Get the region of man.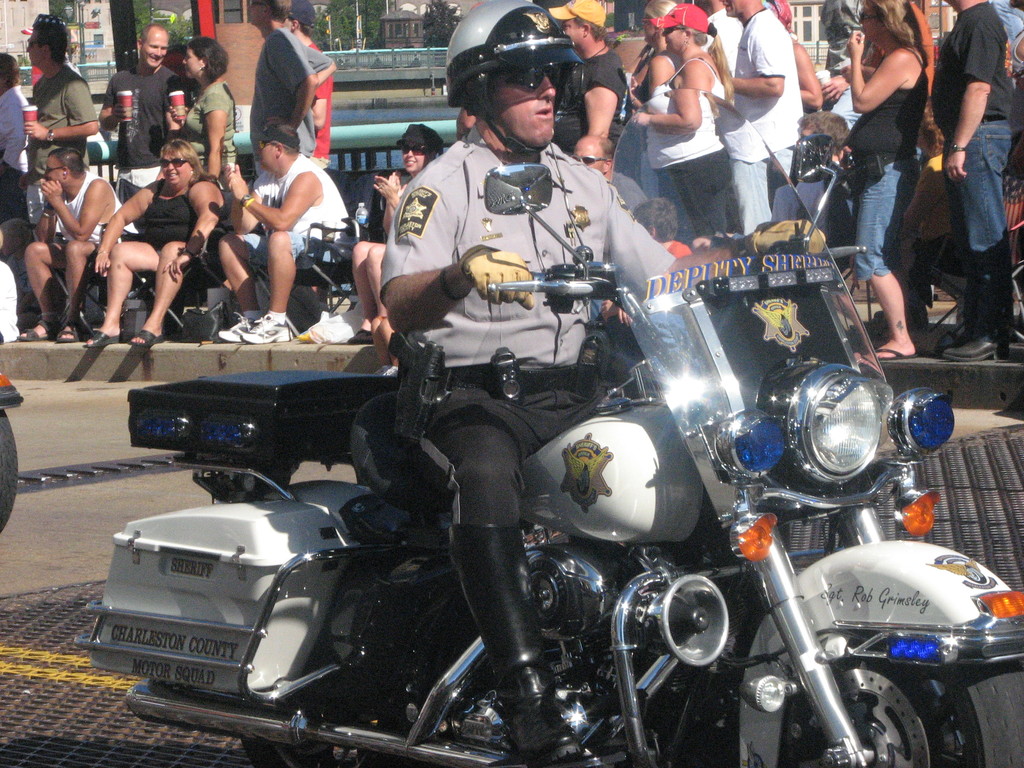
x1=20 y1=12 x2=103 y2=226.
